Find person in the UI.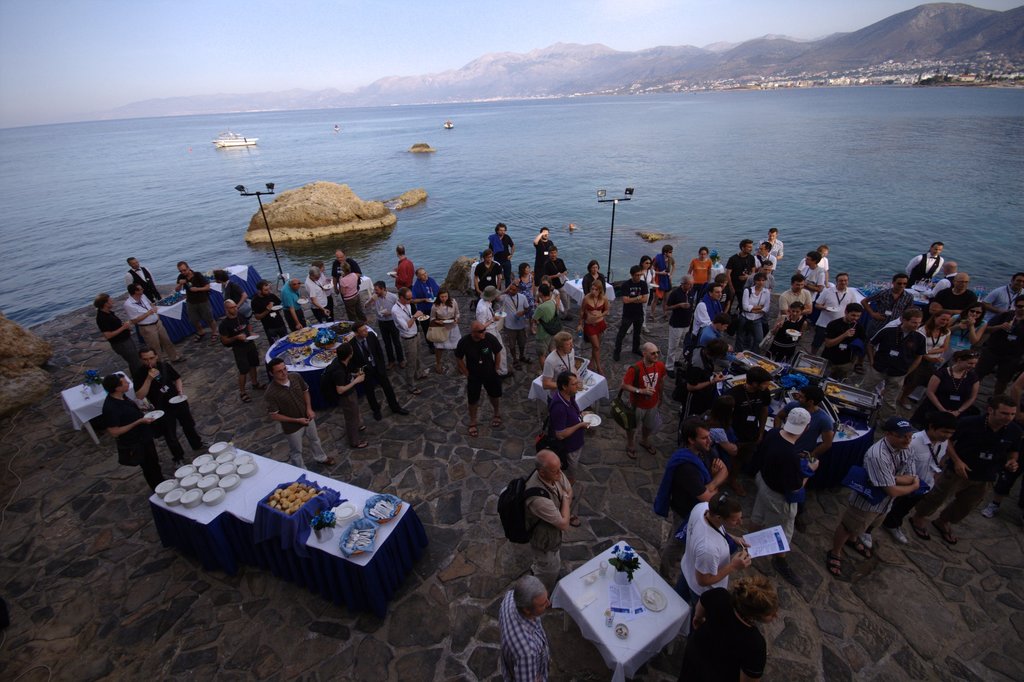
UI element at locate(919, 346, 981, 426).
